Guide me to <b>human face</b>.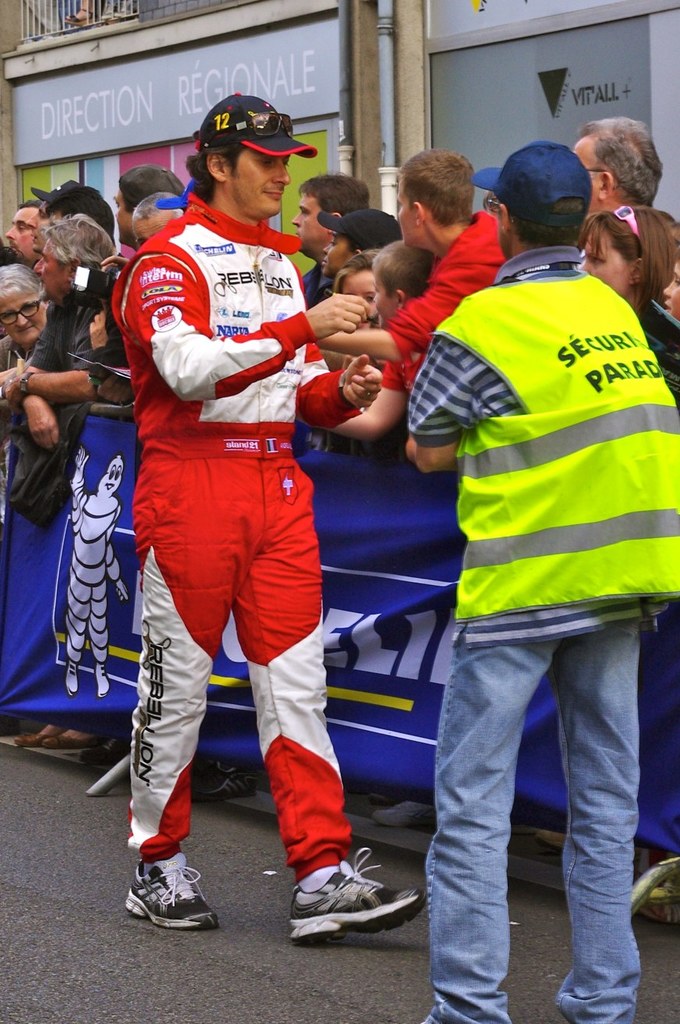
Guidance: [x1=29, y1=229, x2=64, y2=303].
